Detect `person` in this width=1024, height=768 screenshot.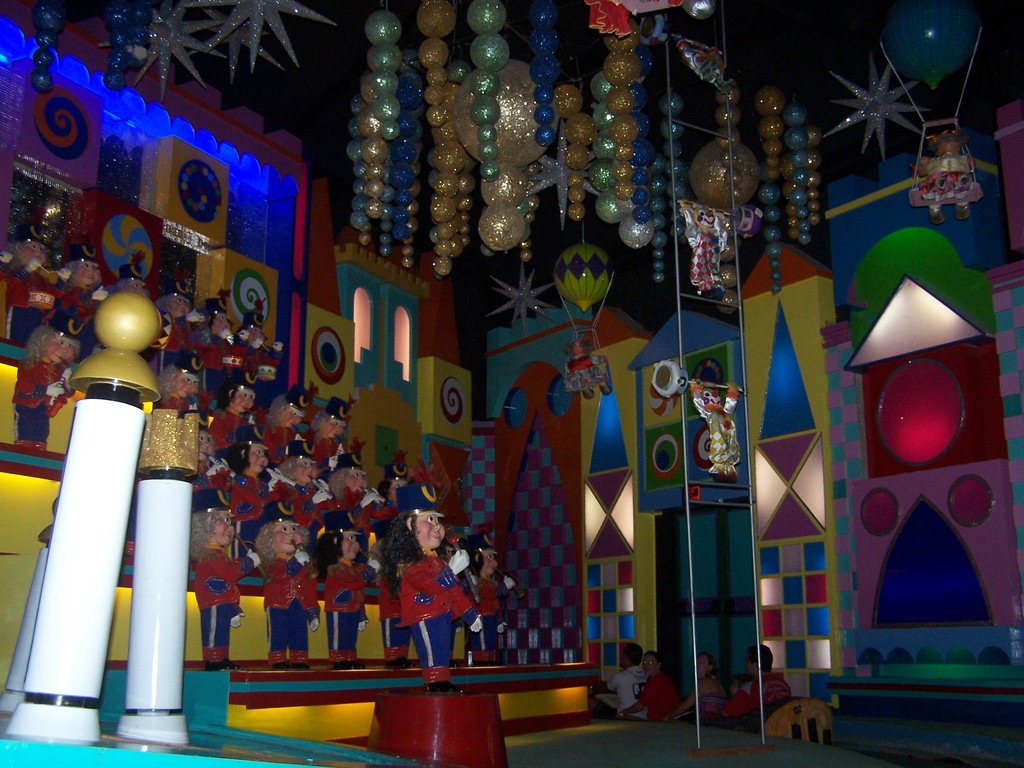
Detection: crop(584, 637, 644, 720).
